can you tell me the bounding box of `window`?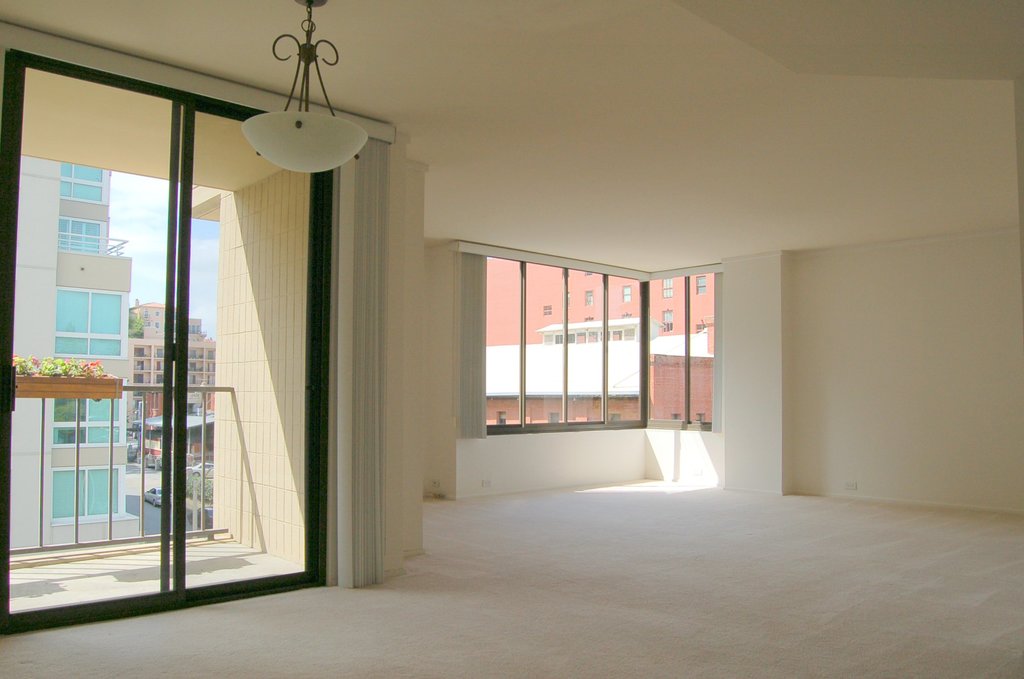
pyautogui.locateOnScreen(663, 309, 673, 331).
